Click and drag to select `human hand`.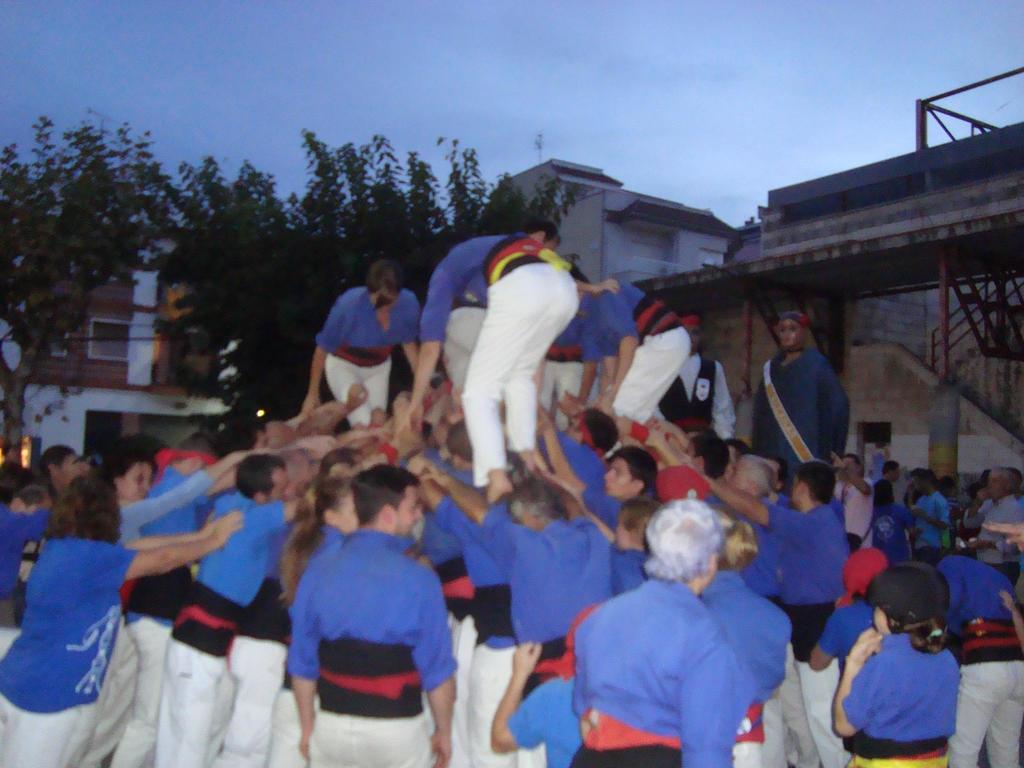
Selection: [644, 428, 666, 449].
